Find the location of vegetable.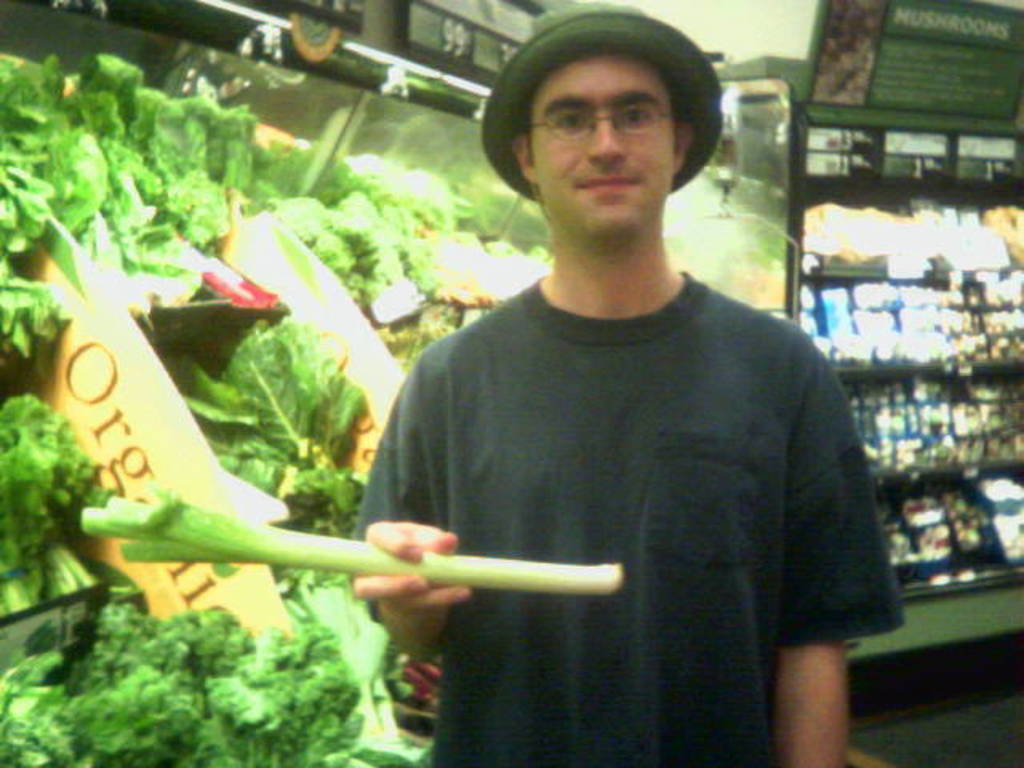
Location: {"x1": 80, "y1": 474, "x2": 627, "y2": 603}.
